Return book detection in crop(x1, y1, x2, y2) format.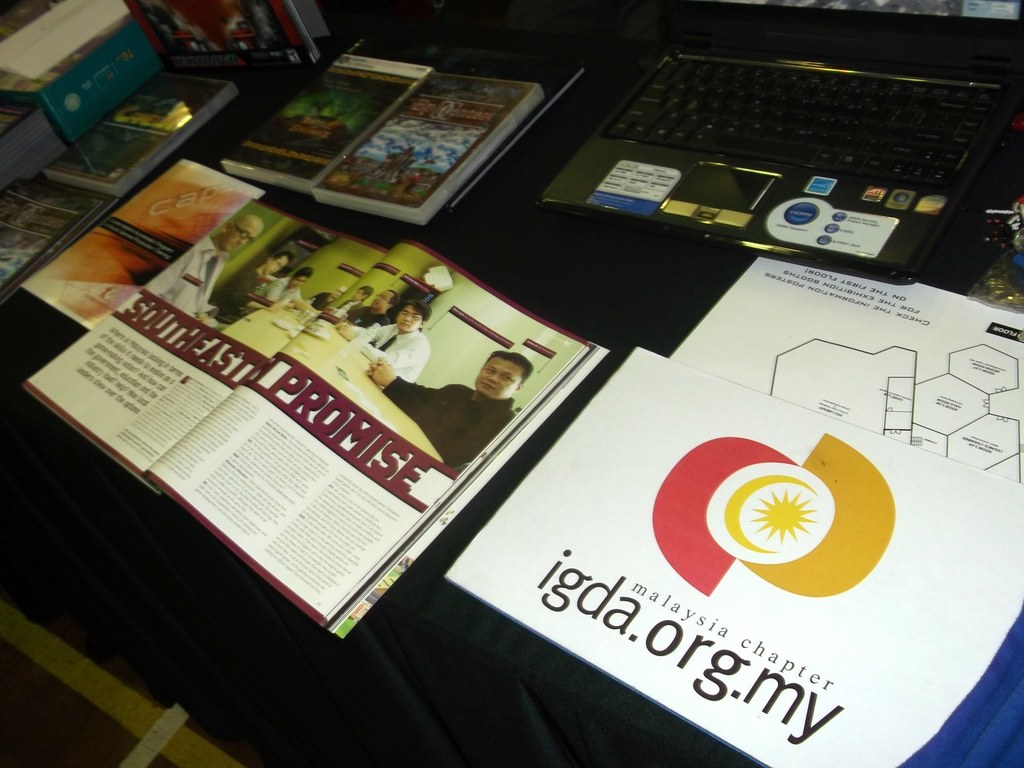
crop(129, 0, 334, 87).
